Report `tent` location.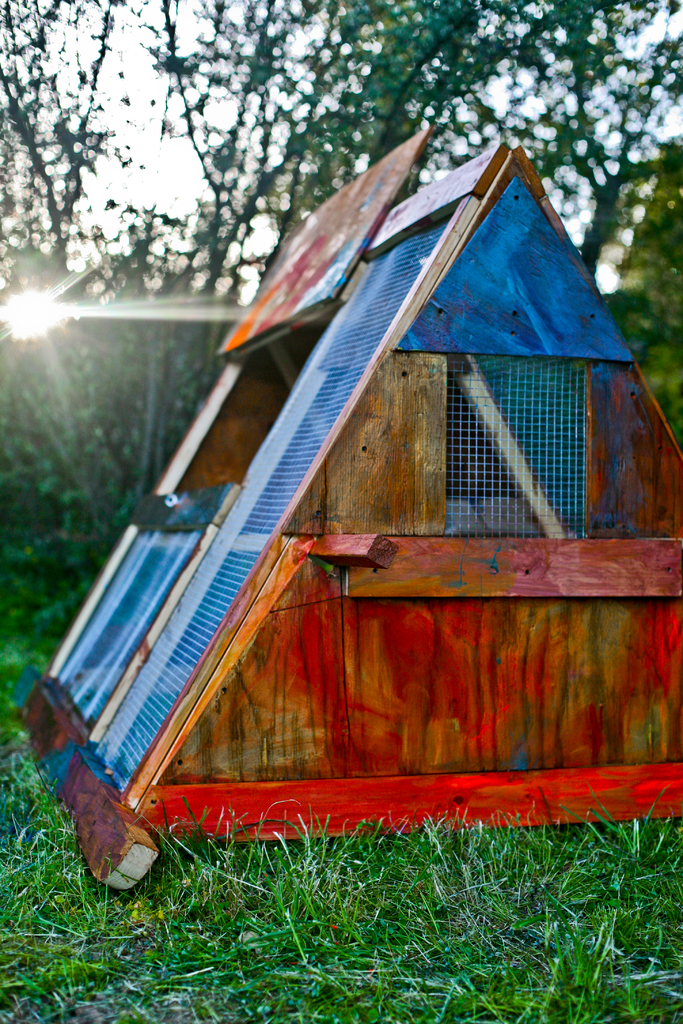
Report: (100, 149, 682, 917).
